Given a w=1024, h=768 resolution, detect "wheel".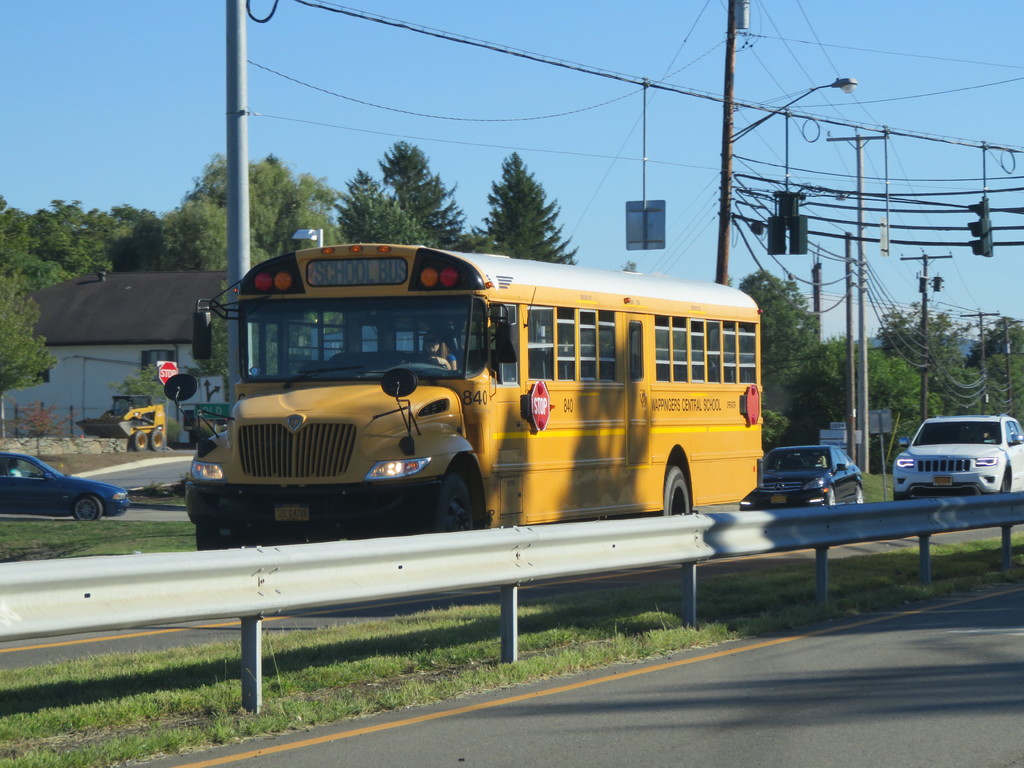
(x1=133, y1=431, x2=145, y2=452).
